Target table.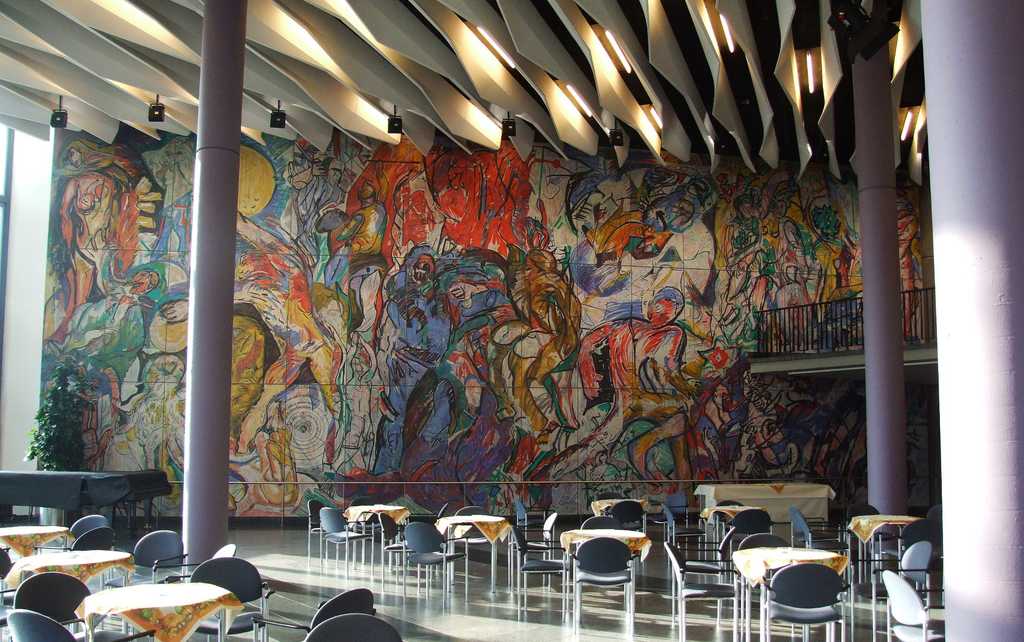
Target region: (557, 527, 649, 623).
